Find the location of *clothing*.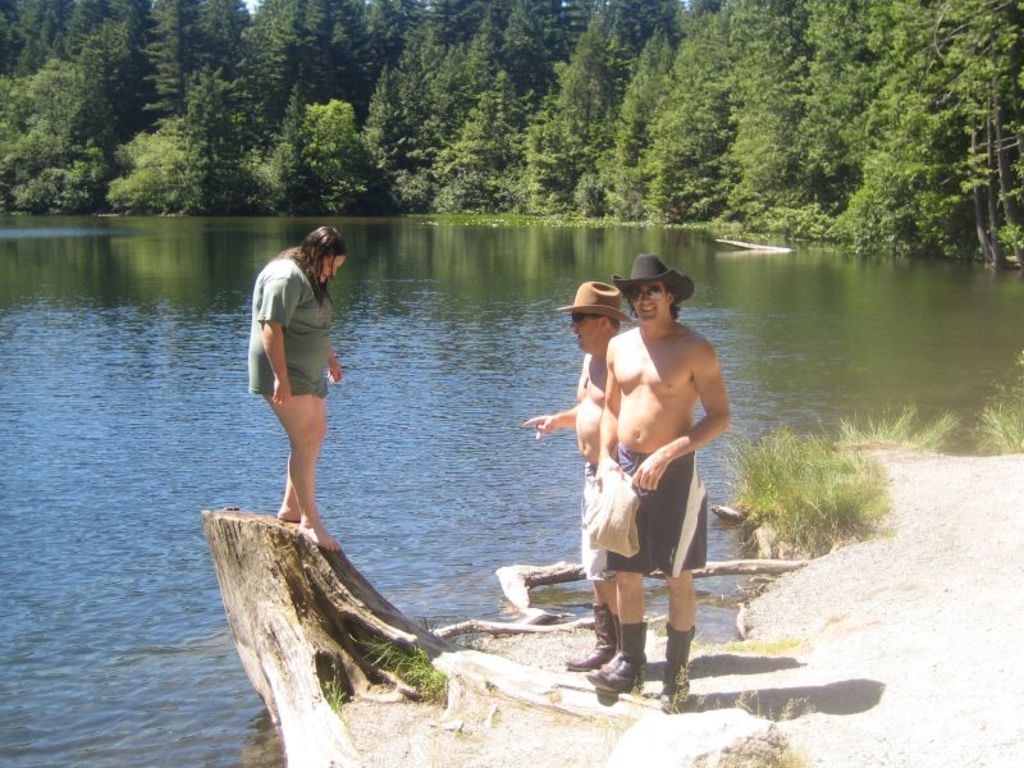
Location: {"left": 577, "top": 463, "right": 608, "bottom": 586}.
